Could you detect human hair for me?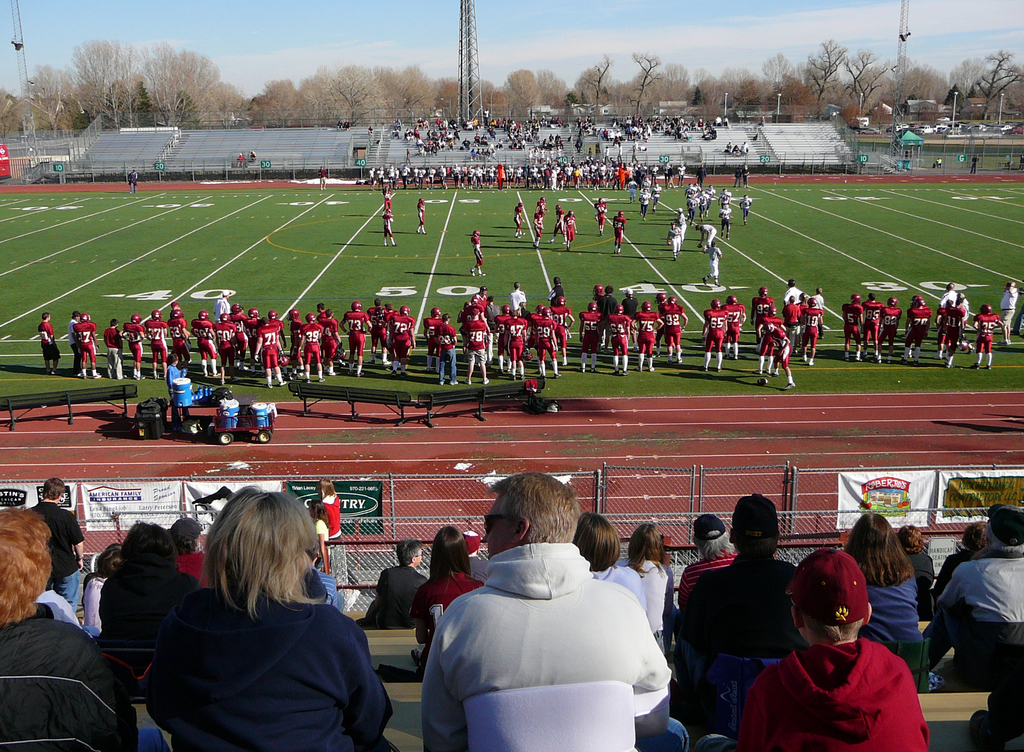
Detection result: box(317, 478, 332, 497).
